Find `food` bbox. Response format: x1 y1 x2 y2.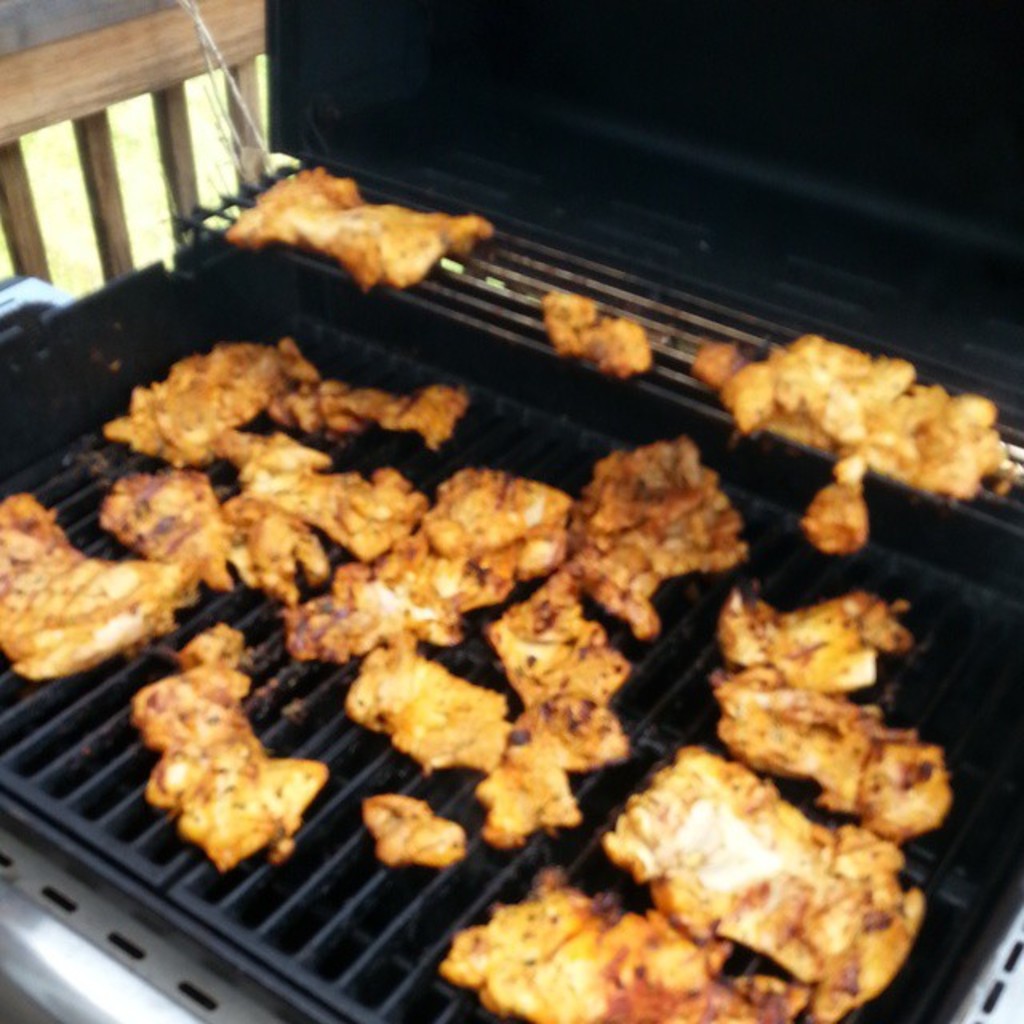
219 166 491 291.
